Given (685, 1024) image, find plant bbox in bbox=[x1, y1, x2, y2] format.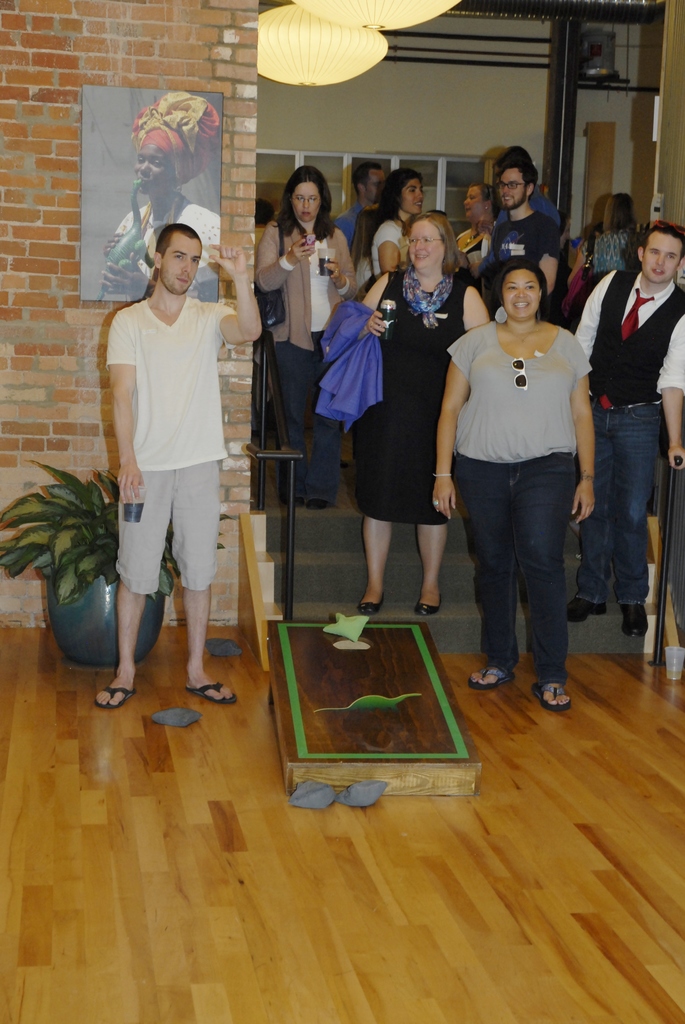
bbox=[2, 461, 203, 610].
